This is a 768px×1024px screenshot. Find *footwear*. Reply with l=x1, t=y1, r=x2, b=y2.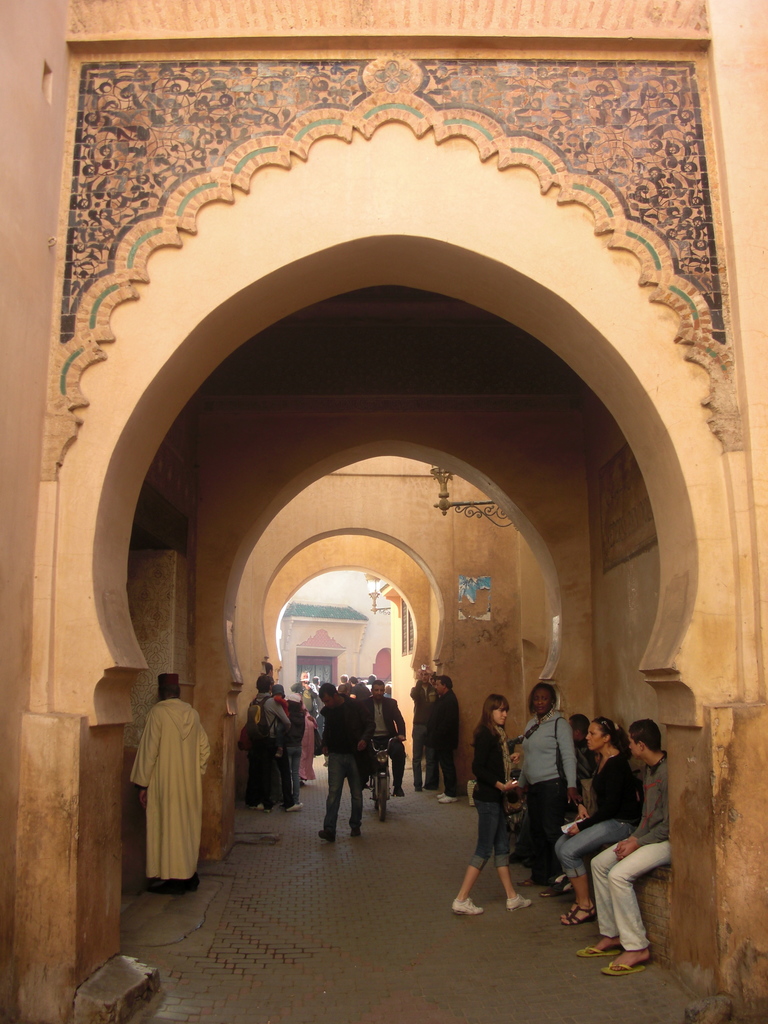
l=506, t=888, r=532, b=915.
